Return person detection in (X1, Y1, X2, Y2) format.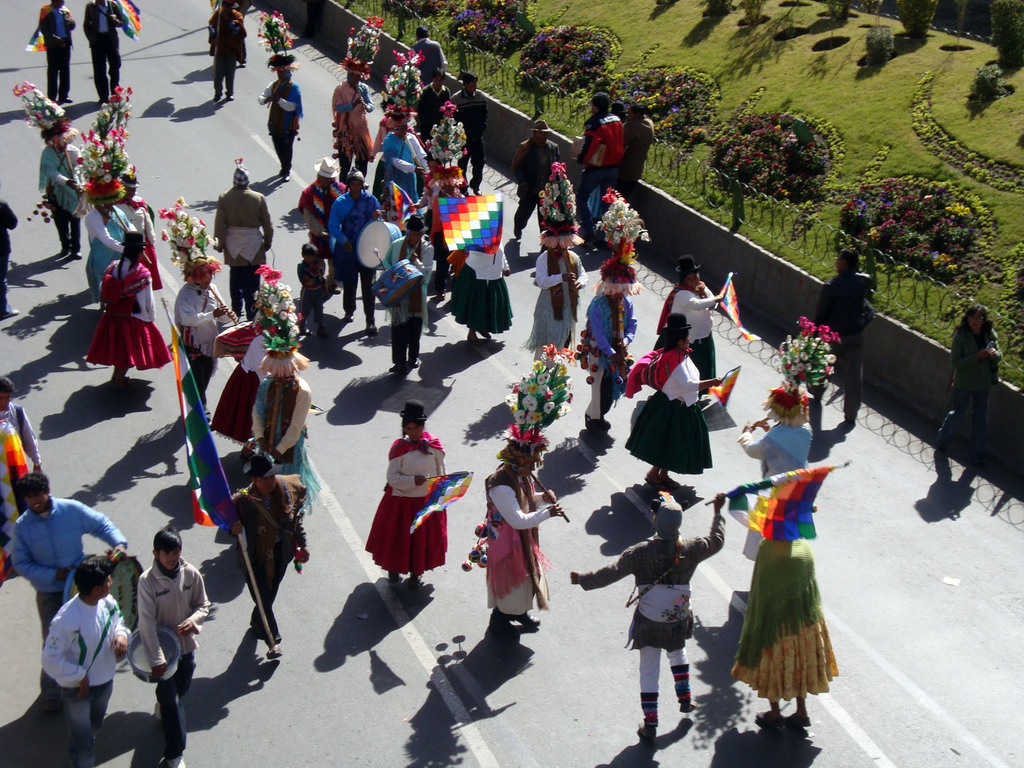
(0, 377, 44, 552).
